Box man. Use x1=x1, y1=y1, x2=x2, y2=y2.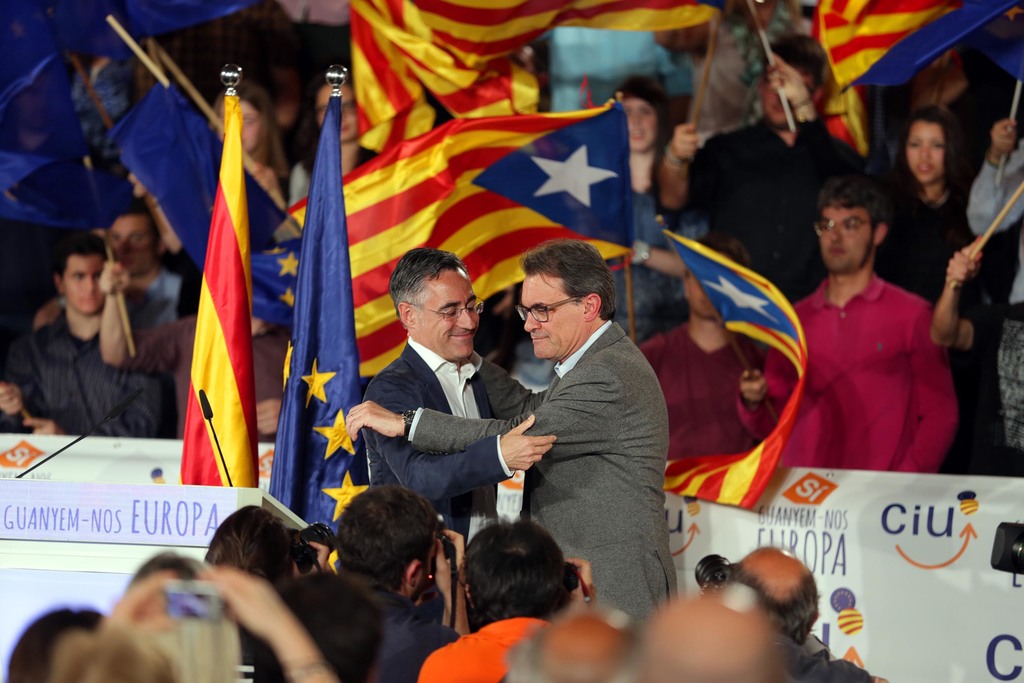
x1=0, y1=230, x2=180, y2=438.
